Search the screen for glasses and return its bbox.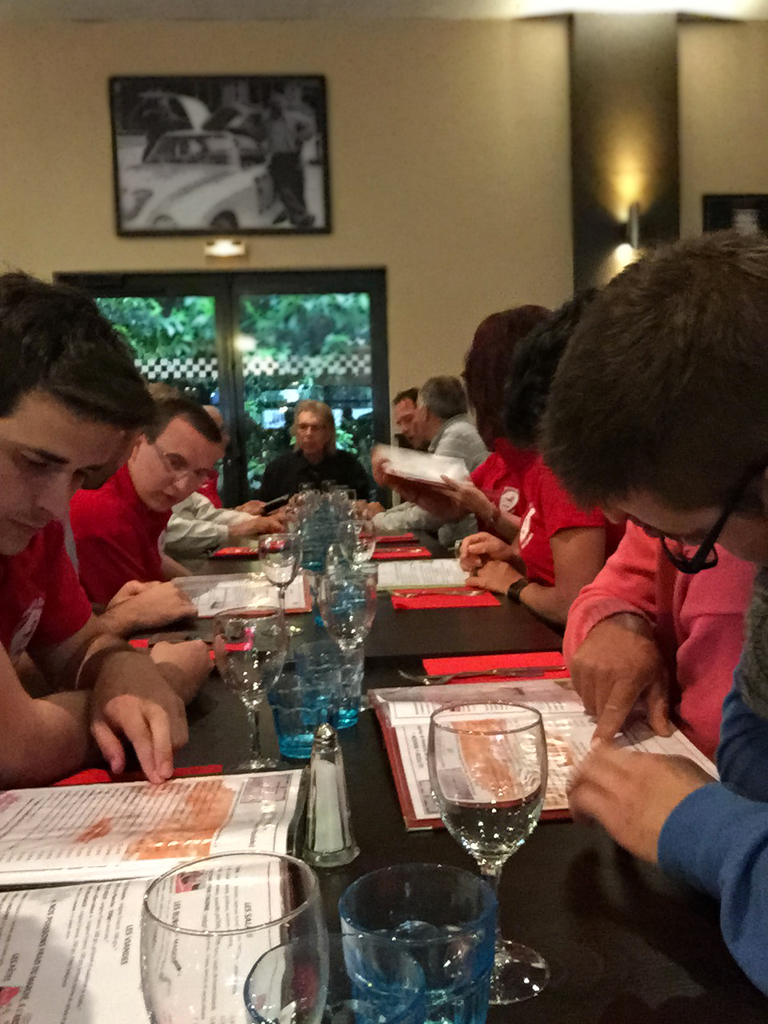
Found: <bbox>151, 434, 216, 489</bbox>.
